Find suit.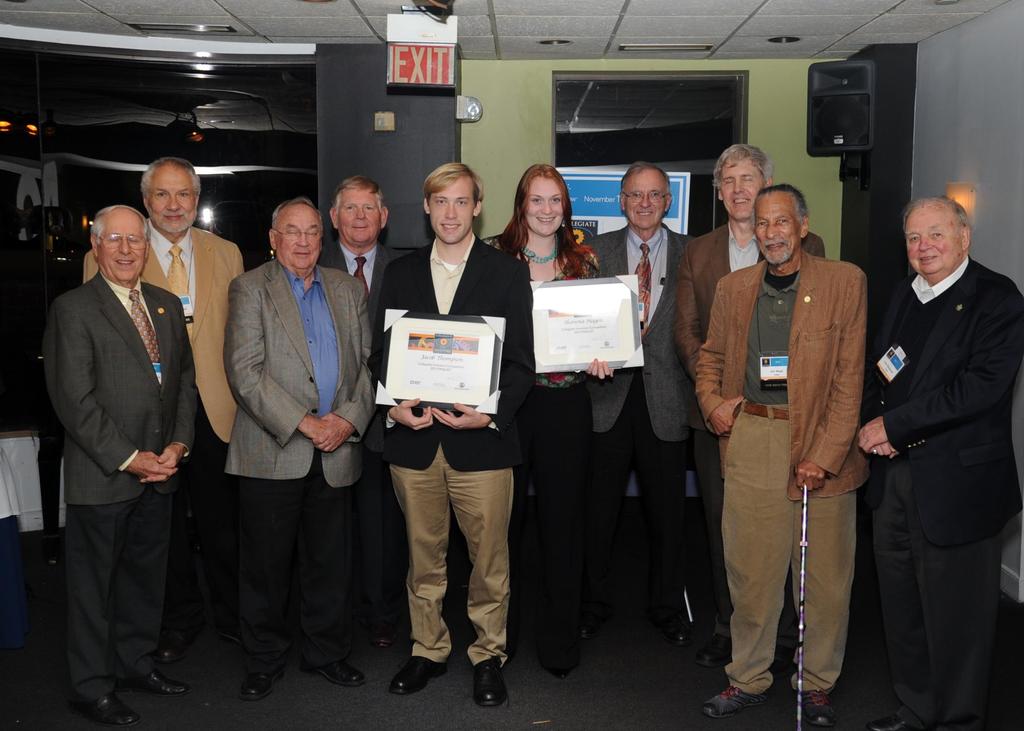
(x1=675, y1=224, x2=832, y2=618).
